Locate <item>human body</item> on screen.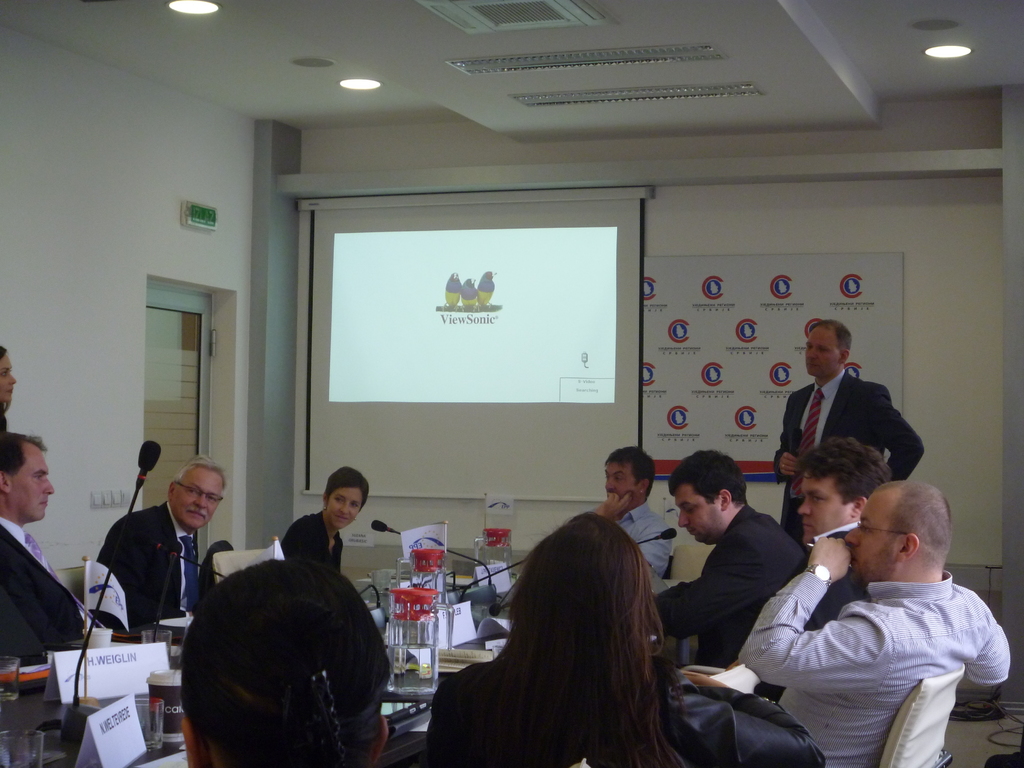
On screen at box(0, 515, 107, 666).
